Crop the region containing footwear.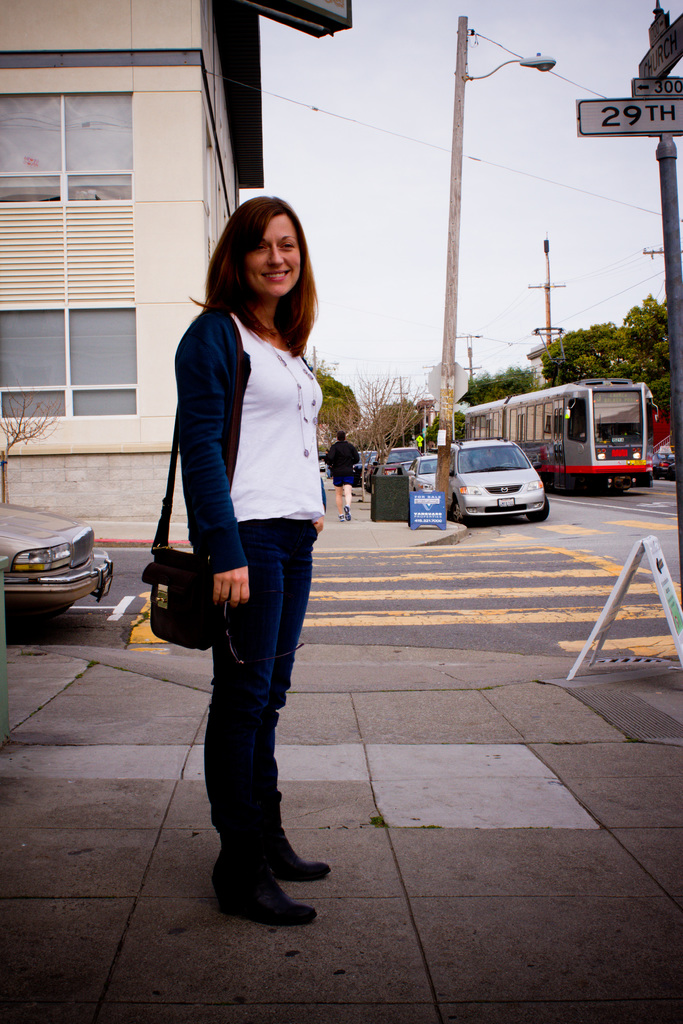
Crop region: bbox=[261, 829, 324, 883].
